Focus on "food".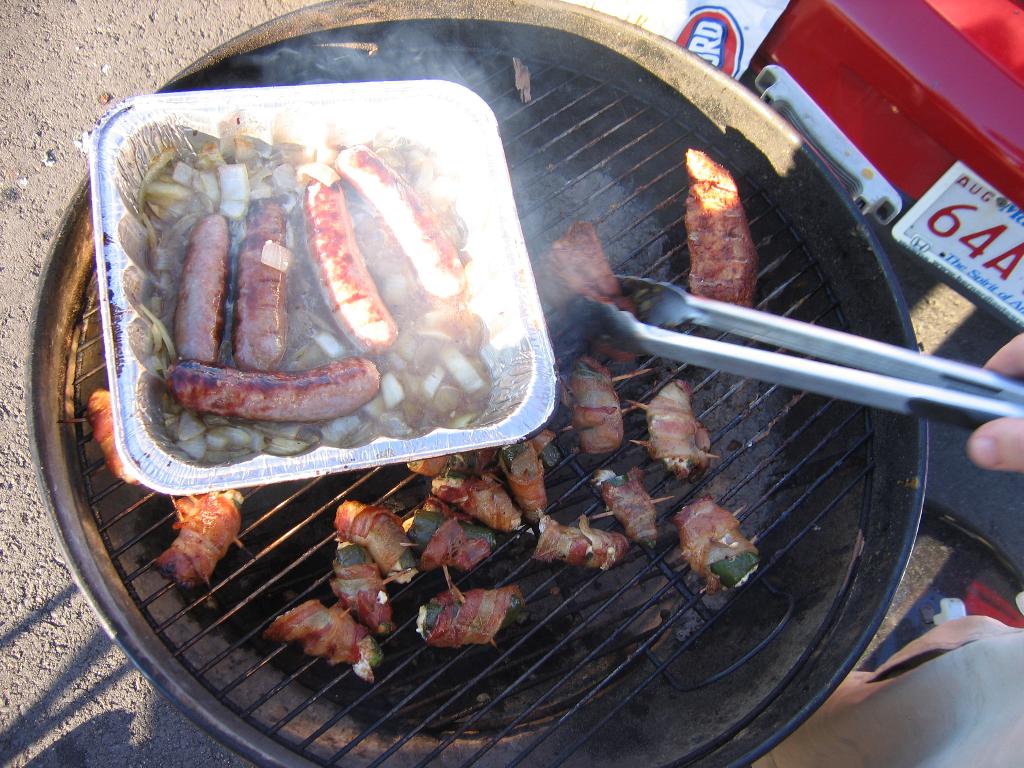
Focused at left=540, top=221, right=637, bottom=362.
